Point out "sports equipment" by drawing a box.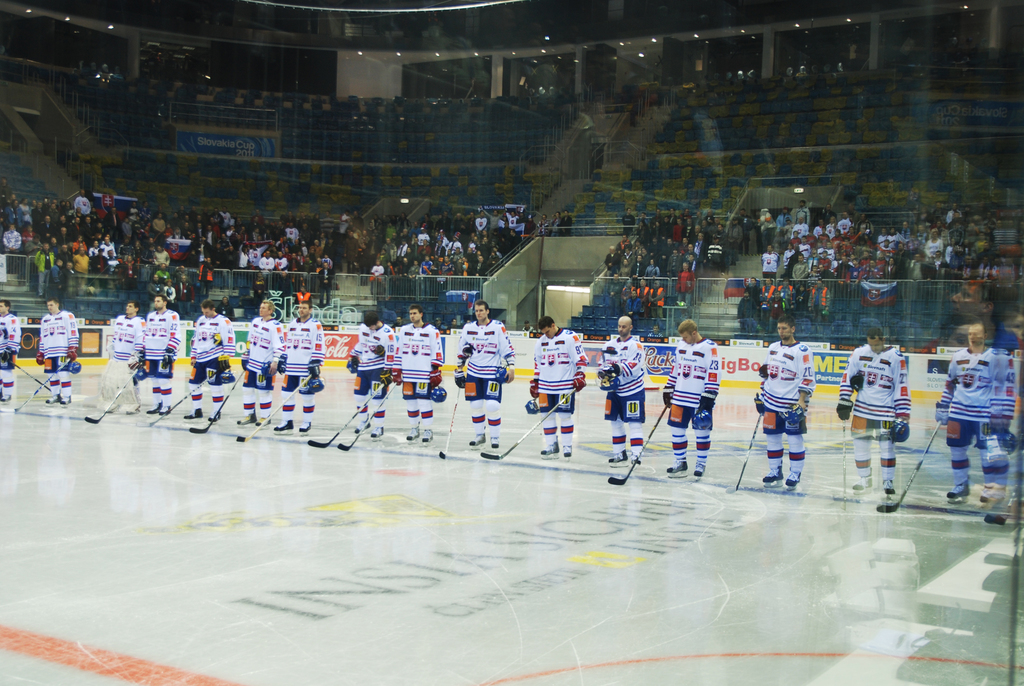
crop(661, 384, 676, 408).
